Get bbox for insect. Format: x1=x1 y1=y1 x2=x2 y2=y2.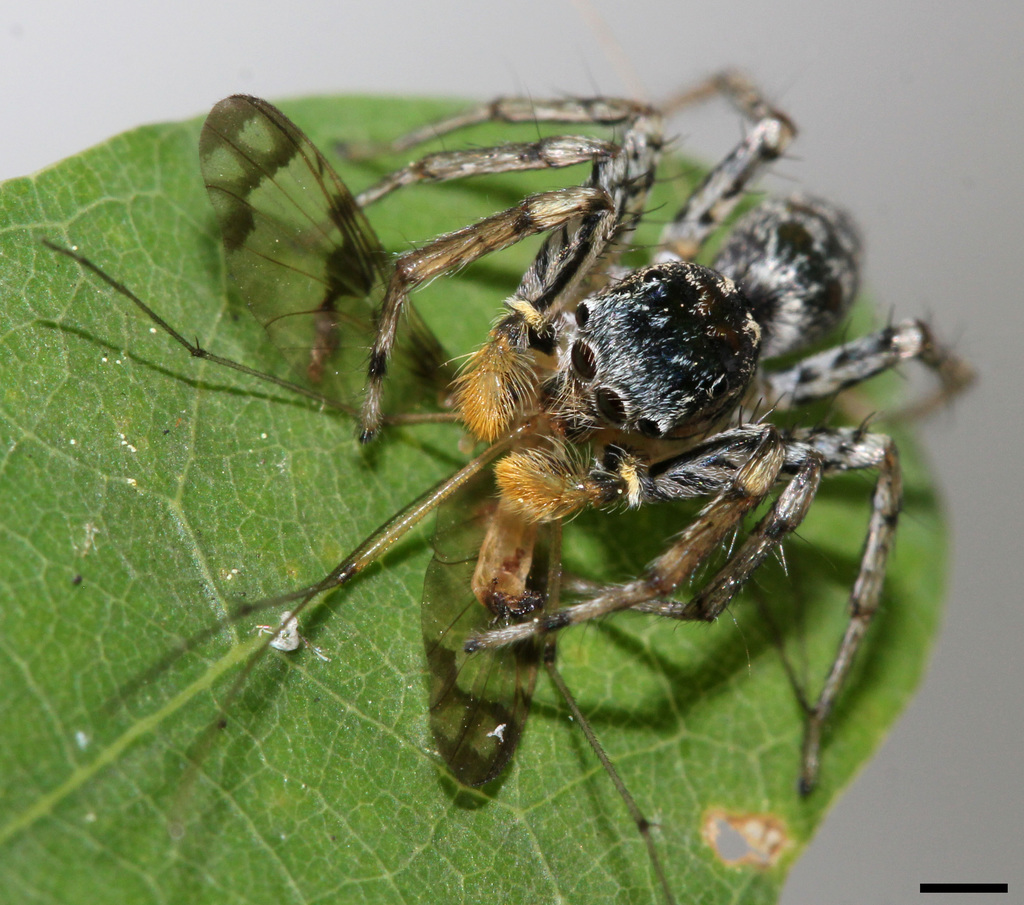
x1=38 y1=54 x2=986 y2=904.
